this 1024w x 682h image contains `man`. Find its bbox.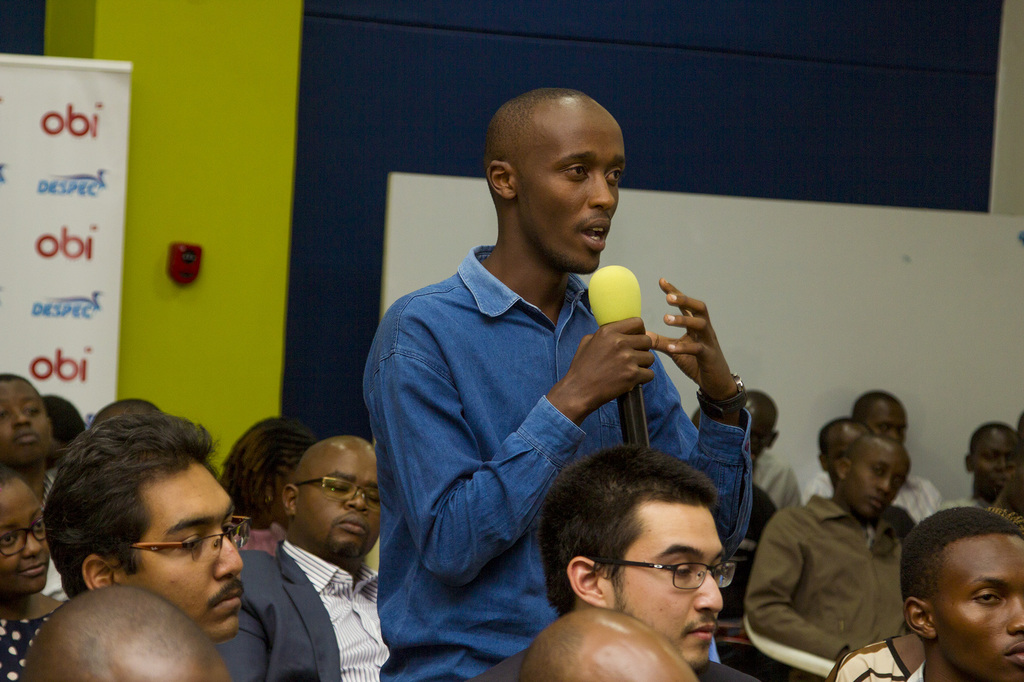
Rect(795, 390, 938, 517).
